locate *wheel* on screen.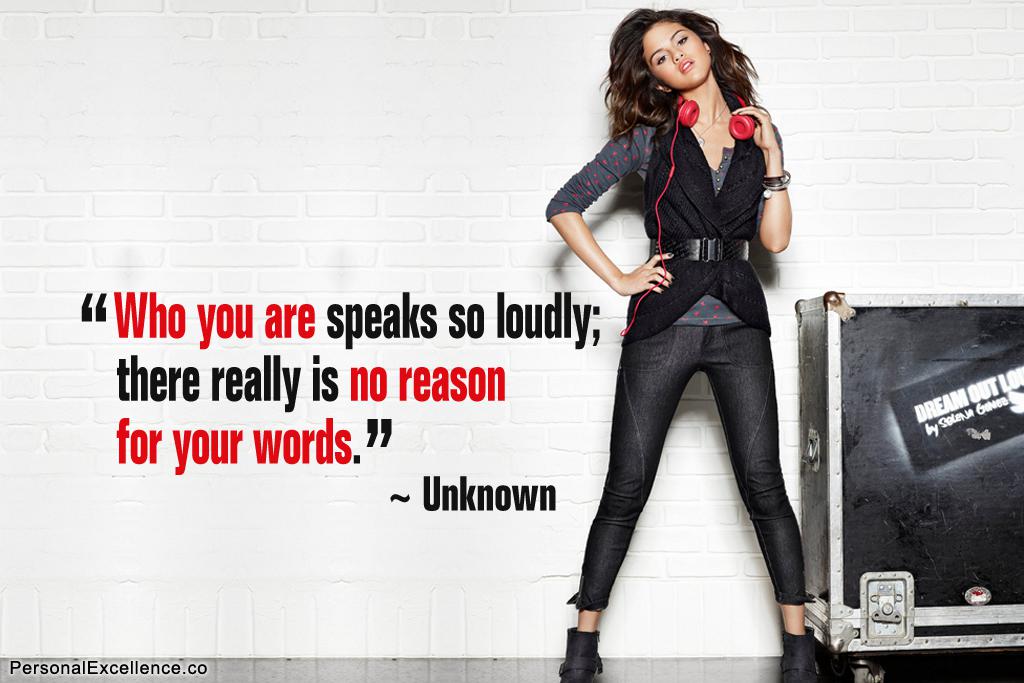
On screen at (left=852, top=666, right=883, bottom=682).
